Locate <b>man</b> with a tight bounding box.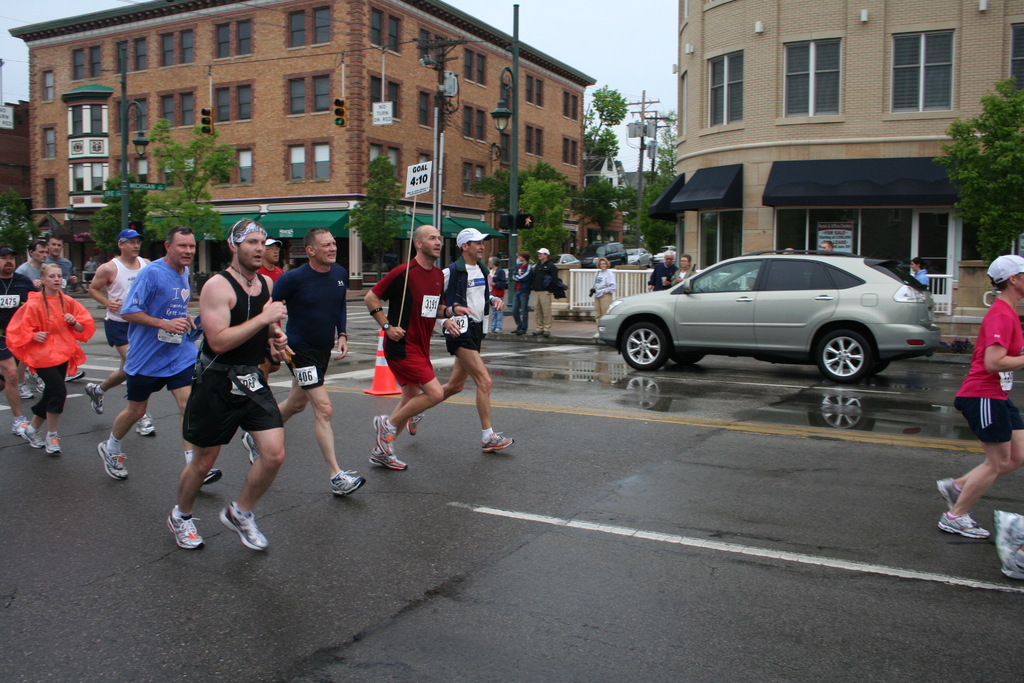
x1=97 y1=226 x2=225 y2=491.
